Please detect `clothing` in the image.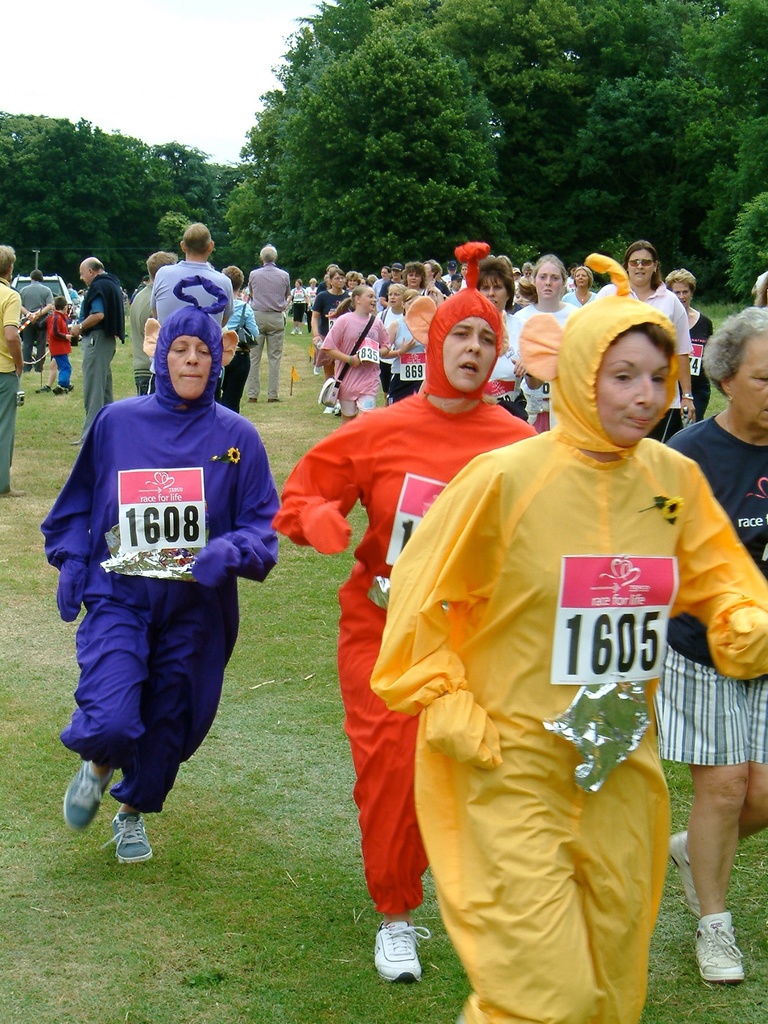
x1=652 y1=409 x2=767 y2=762.
